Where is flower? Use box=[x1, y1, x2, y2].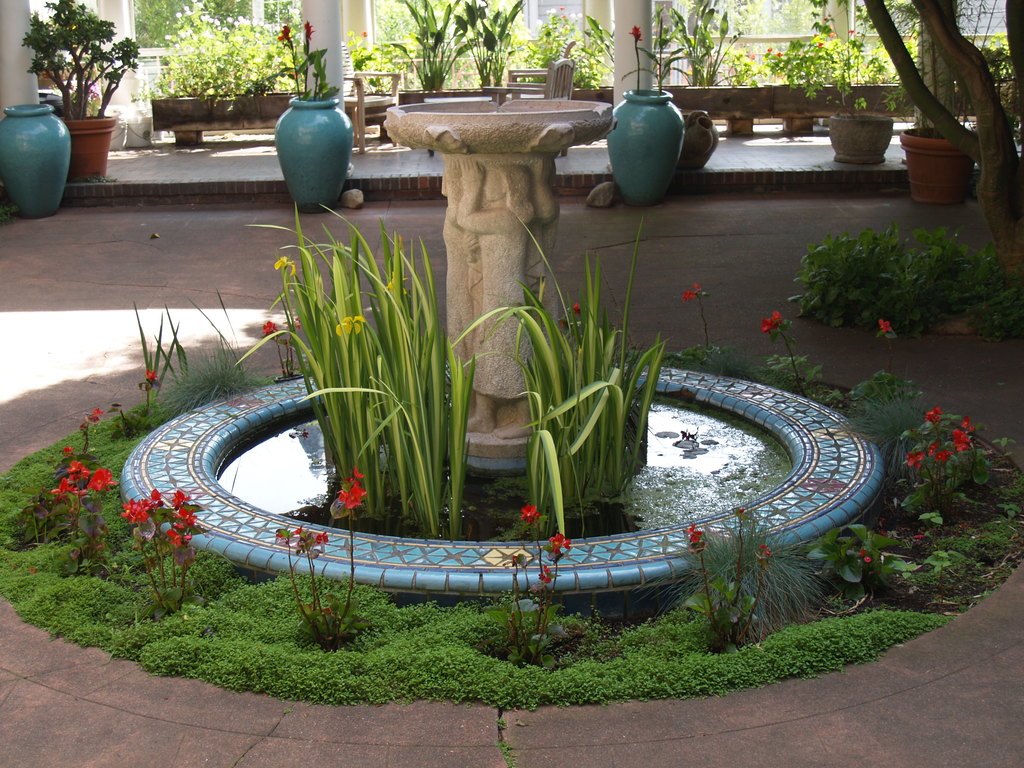
box=[906, 451, 922, 471].
